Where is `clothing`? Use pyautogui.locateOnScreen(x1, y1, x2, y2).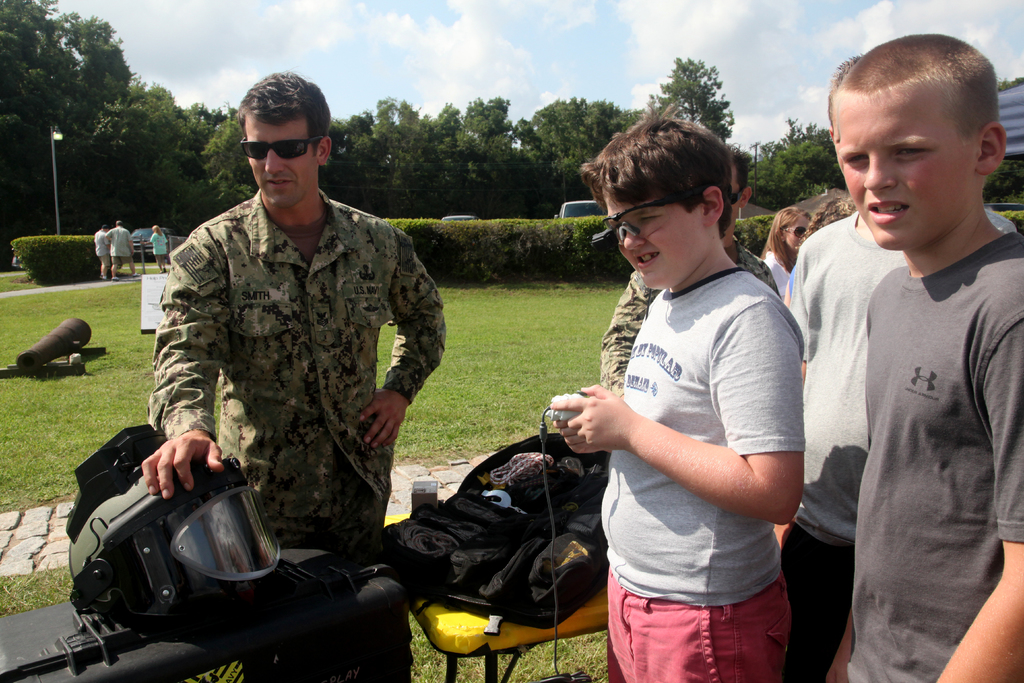
pyautogui.locateOnScreen(847, 233, 1023, 682).
